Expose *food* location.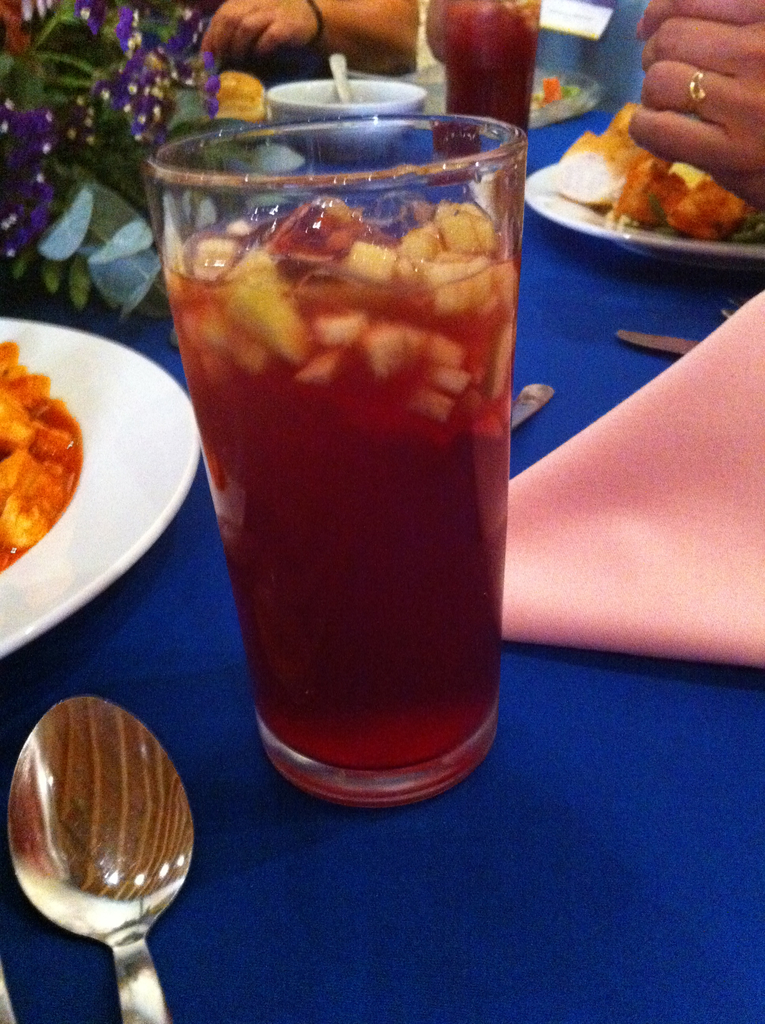
Exposed at x1=0, y1=338, x2=86, y2=576.
